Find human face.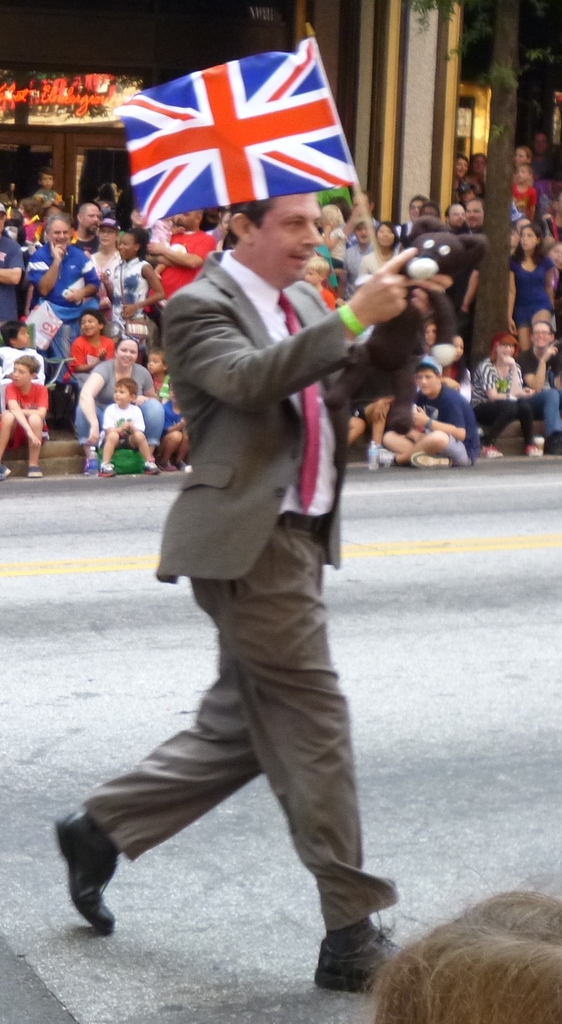
[x1=248, y1=188, x2=323, y2=289].
